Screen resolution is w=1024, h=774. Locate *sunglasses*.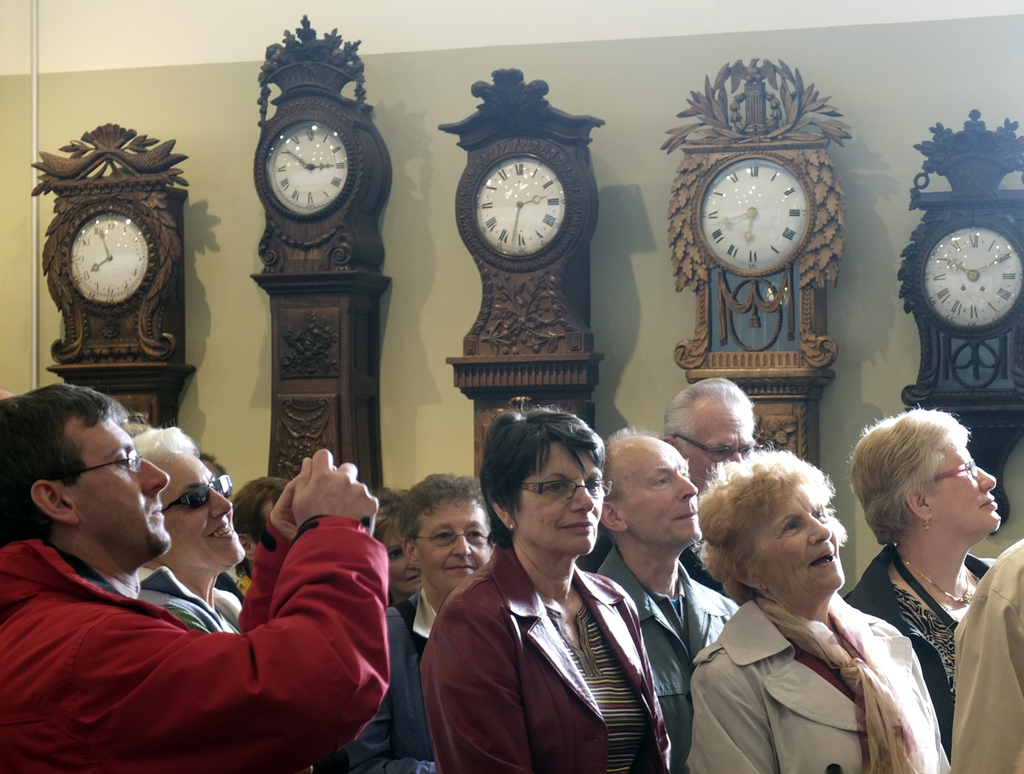
156 470 237 516.
